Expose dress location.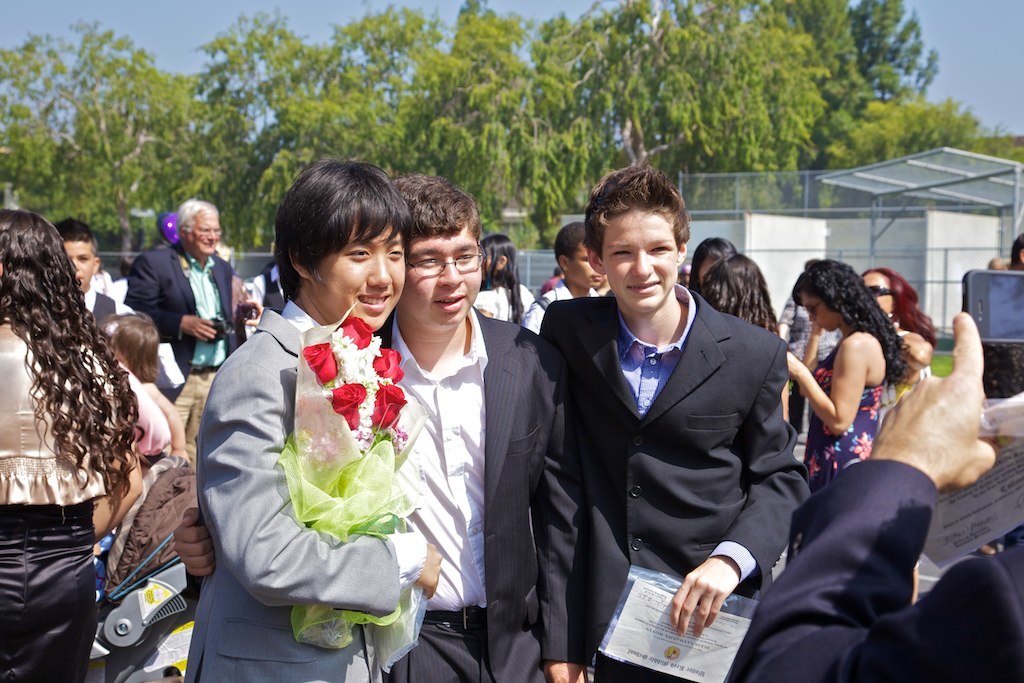
Exposed at <region>816, 327, 881, 496</region>.
